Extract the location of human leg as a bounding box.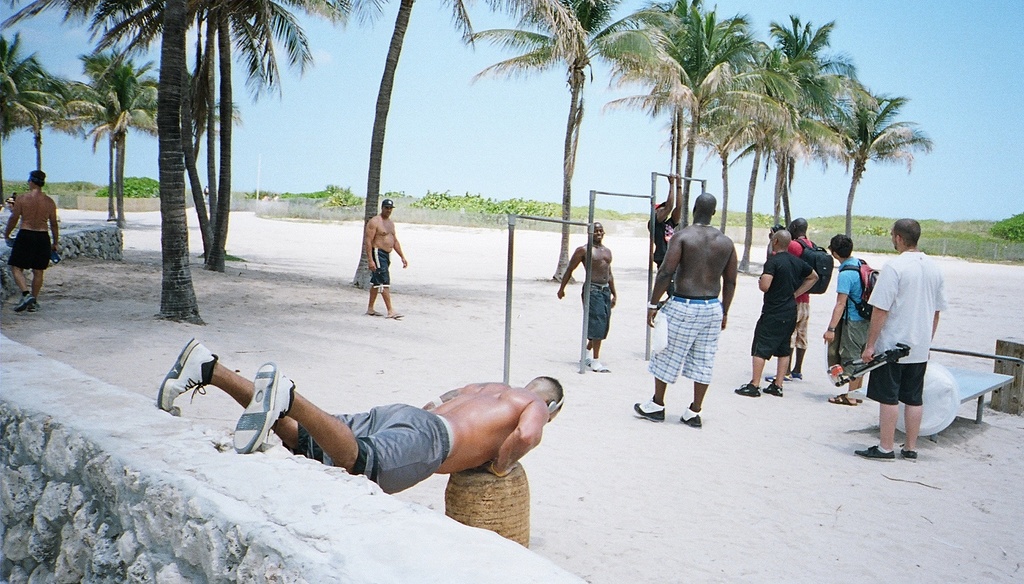
<box>737,355,764,396</box>.
